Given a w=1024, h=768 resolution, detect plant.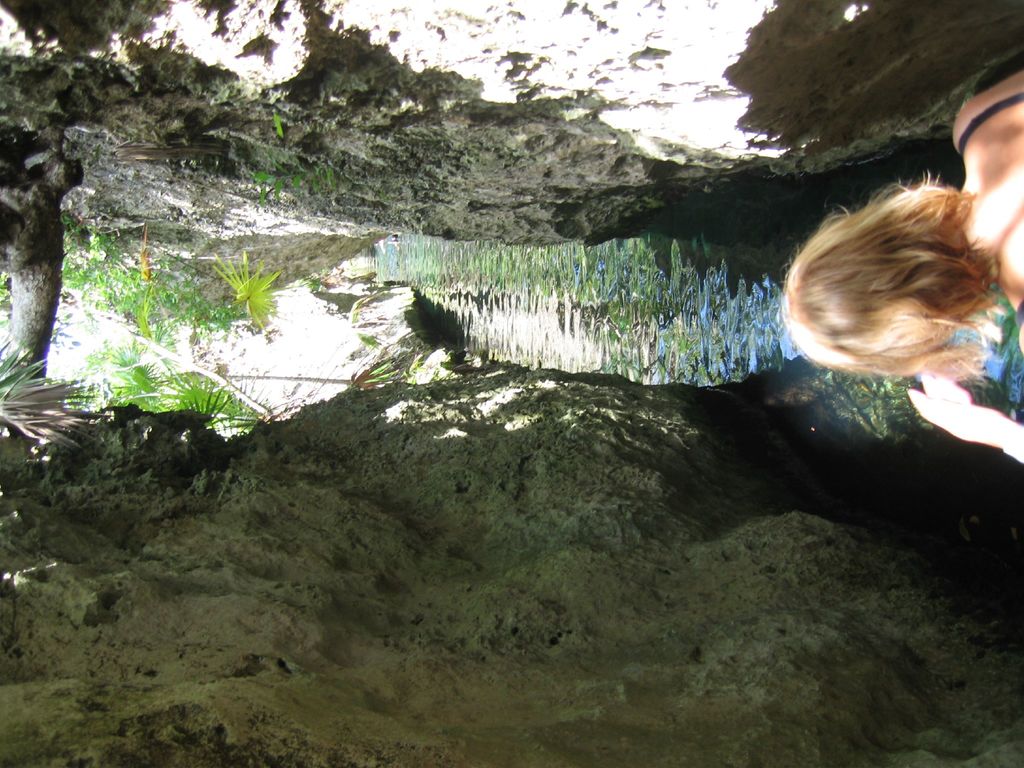
209, 245, 295, 319.
